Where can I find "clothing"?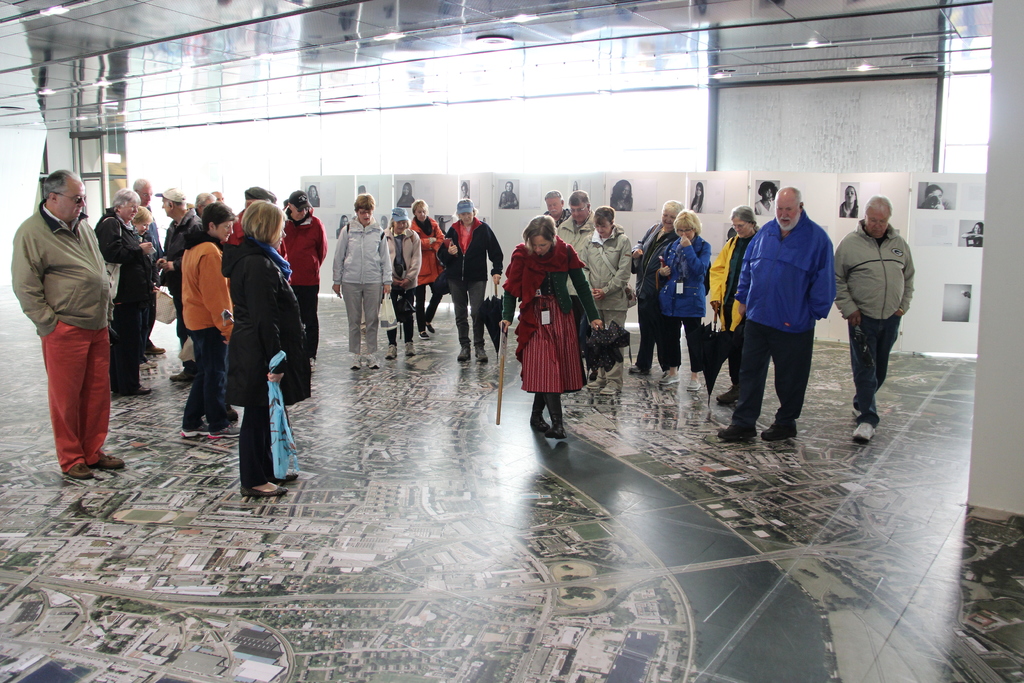
You can find it at (left=630, top=225, right=675, bottom=378).
